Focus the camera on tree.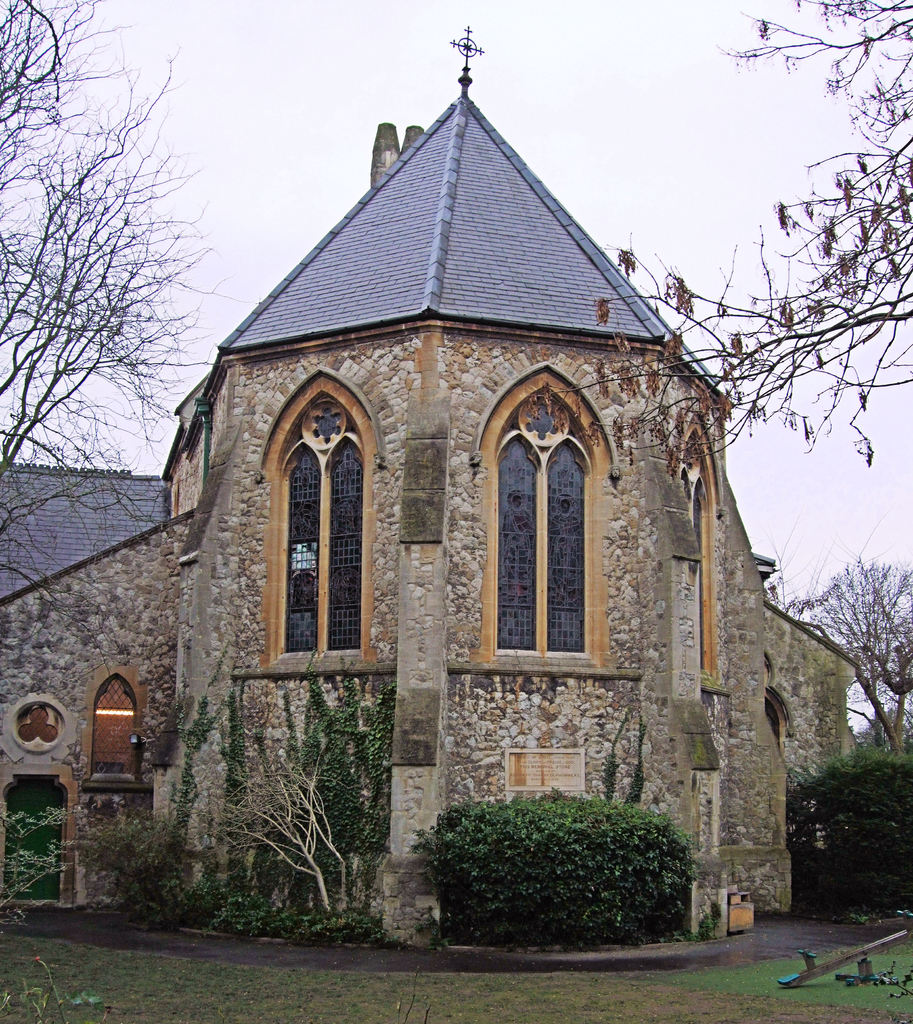
Focus region: locate(0, 0, 193, 483).
